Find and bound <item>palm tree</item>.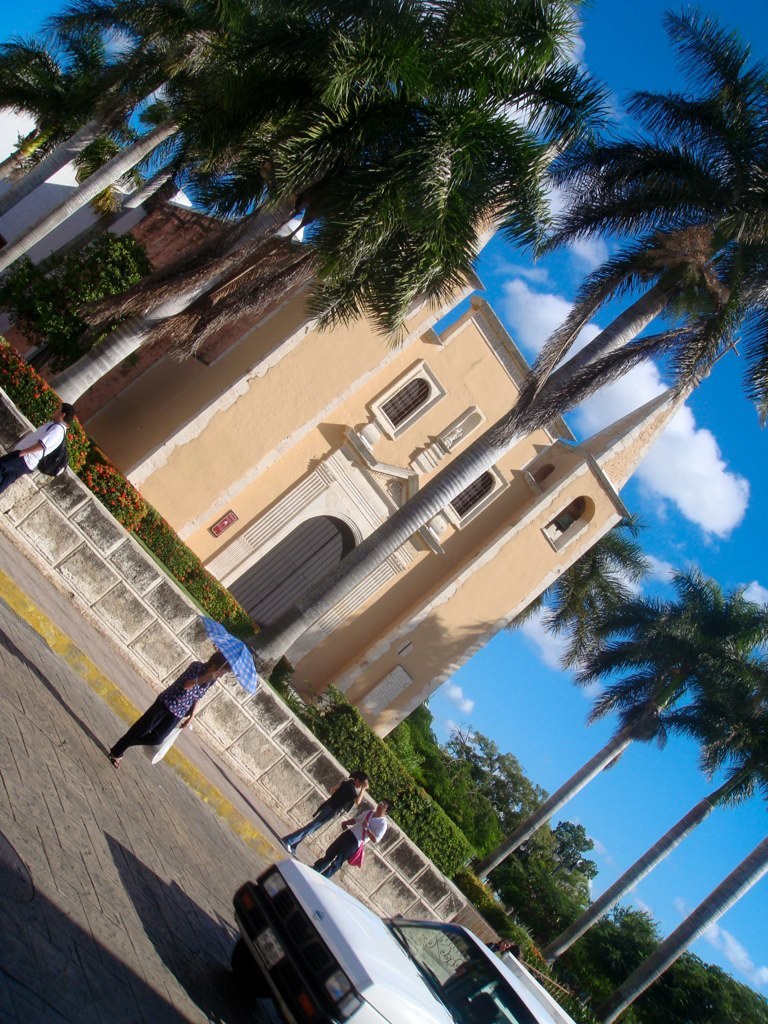
Bound: [461,574,761,900].
